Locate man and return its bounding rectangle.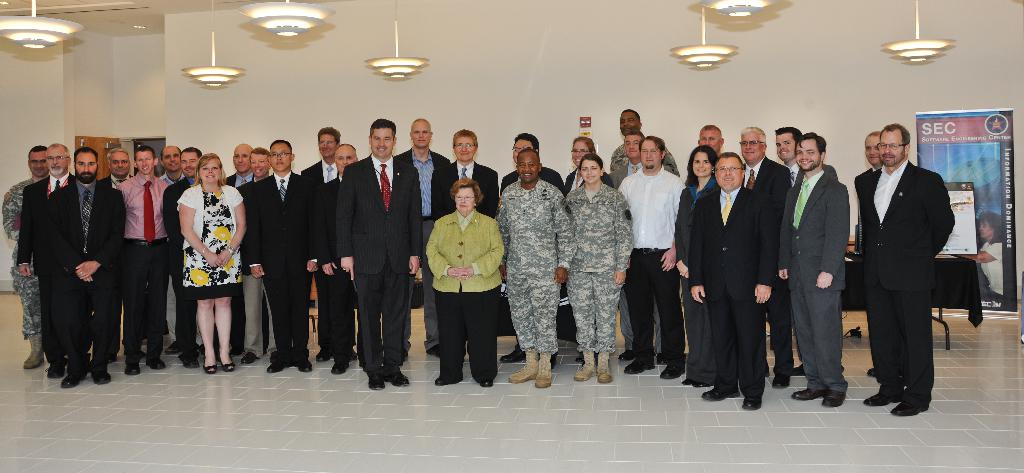
<region>336, 120, 424, 390</region>.
